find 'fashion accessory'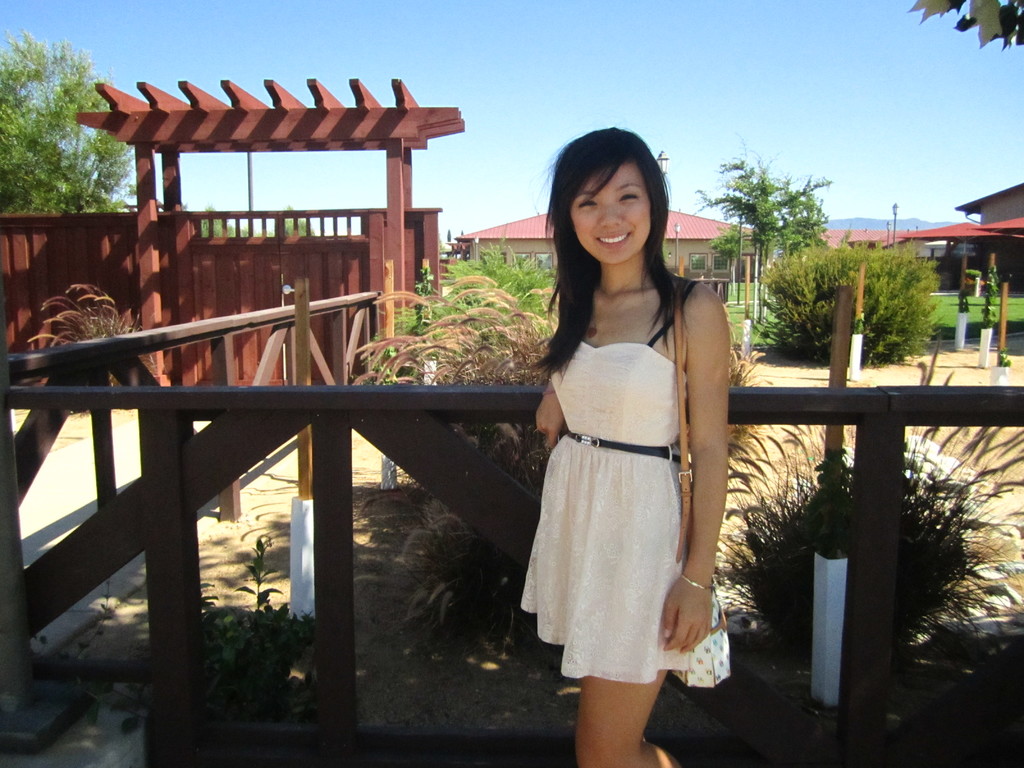
bbox=(680, 576, 717, 593)
